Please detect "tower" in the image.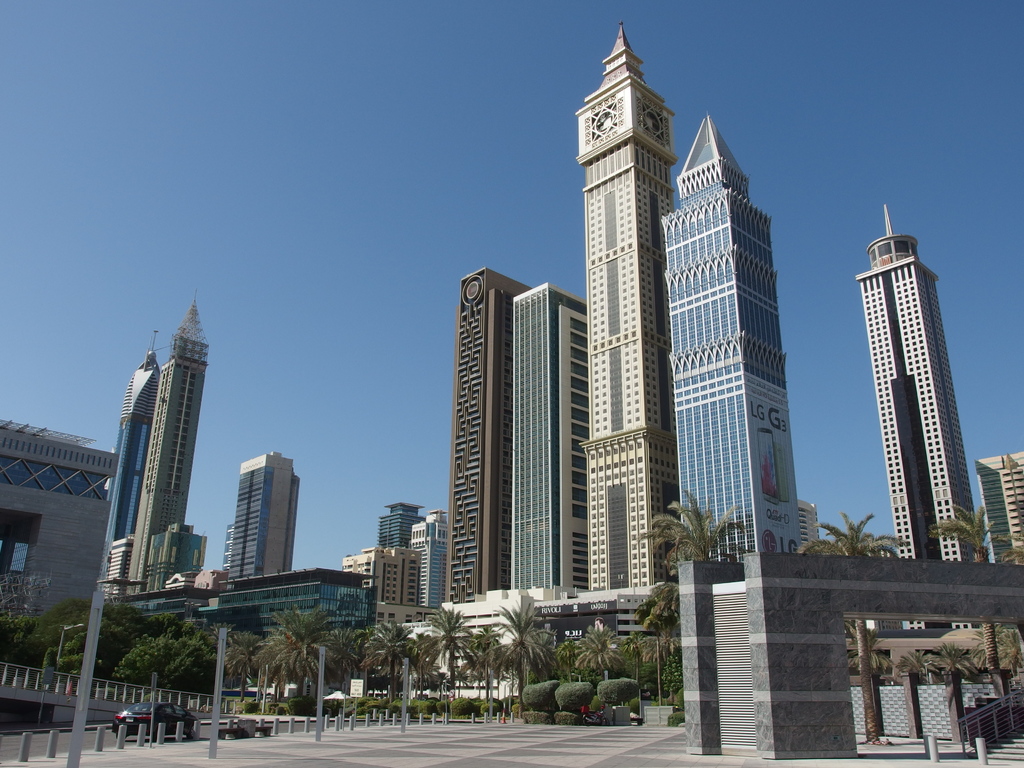
bbox=[442, 273, 514, 597].
